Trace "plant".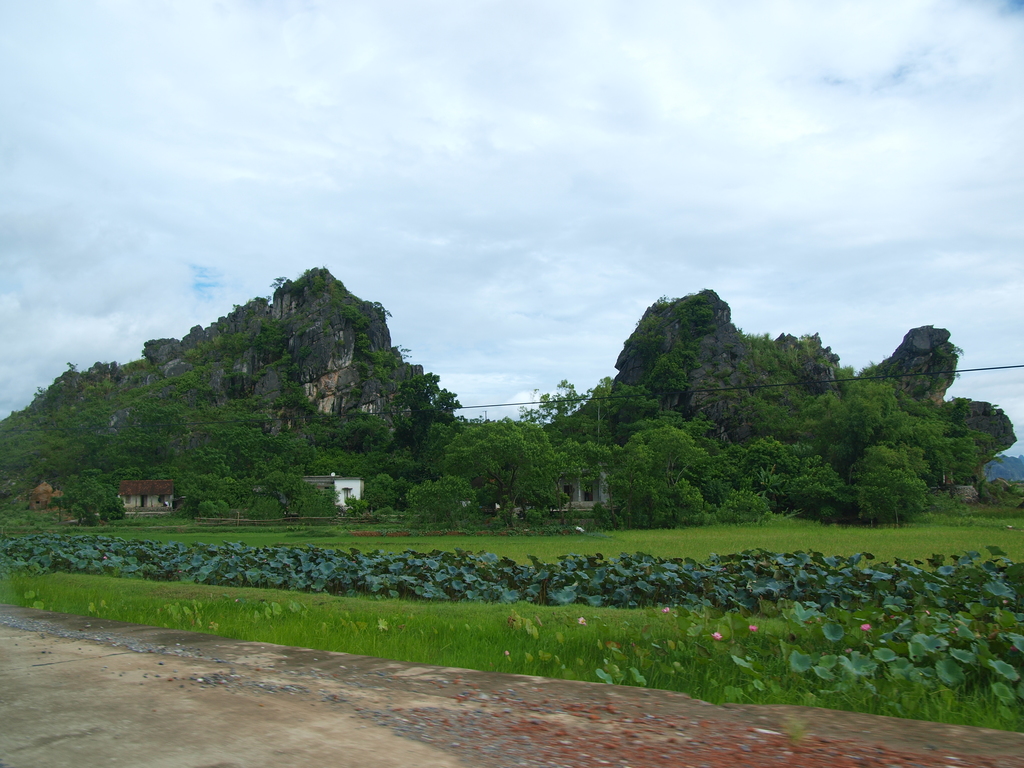
Traced to region(1011, 482, 1023, 499).
